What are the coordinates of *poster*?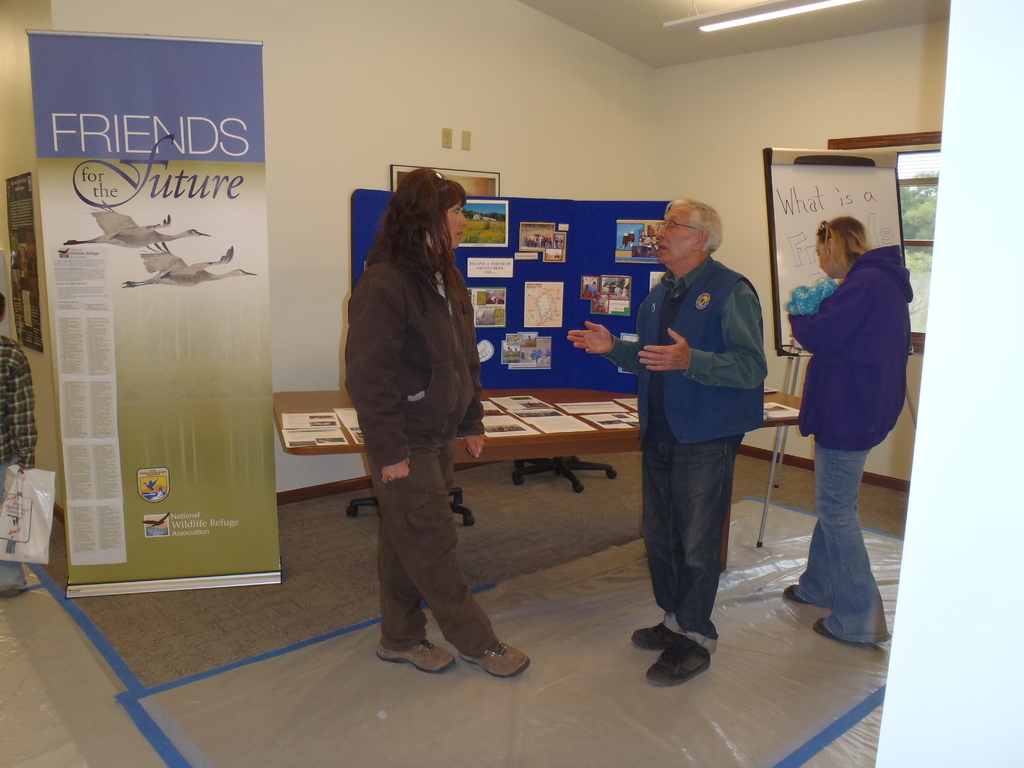
[614, 220, 666, 266].
